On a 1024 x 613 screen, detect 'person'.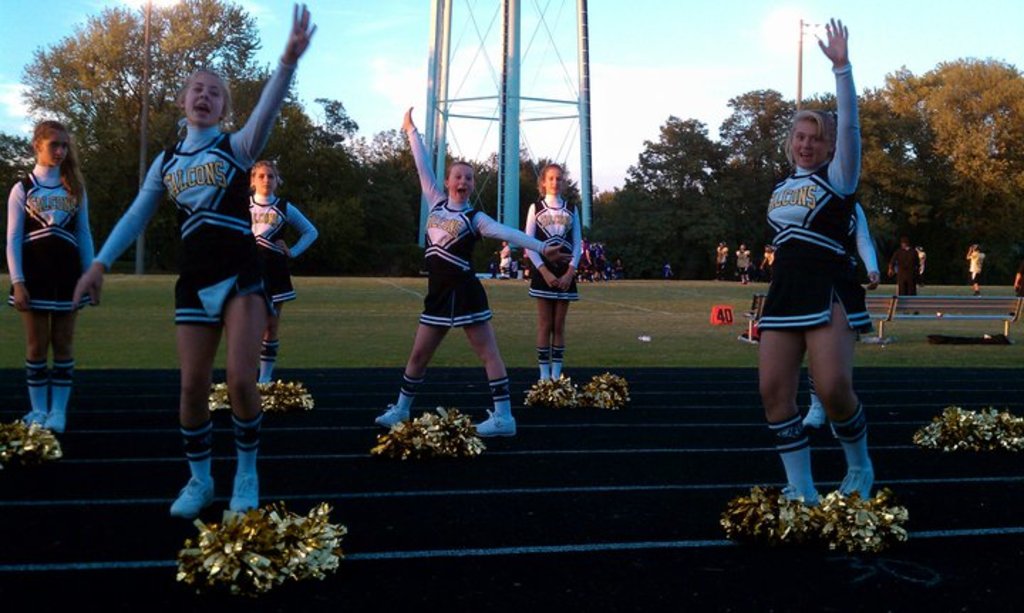
region(708, 243, 724, 277).
